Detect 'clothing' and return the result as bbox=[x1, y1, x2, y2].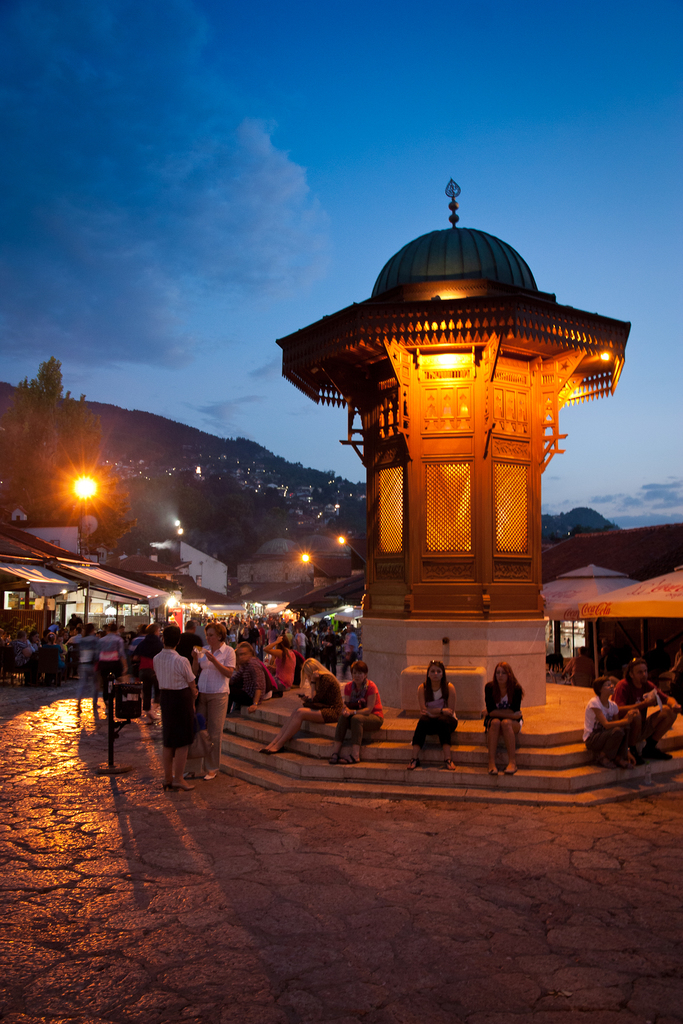
bbox=[265, 648, 293, 696].
